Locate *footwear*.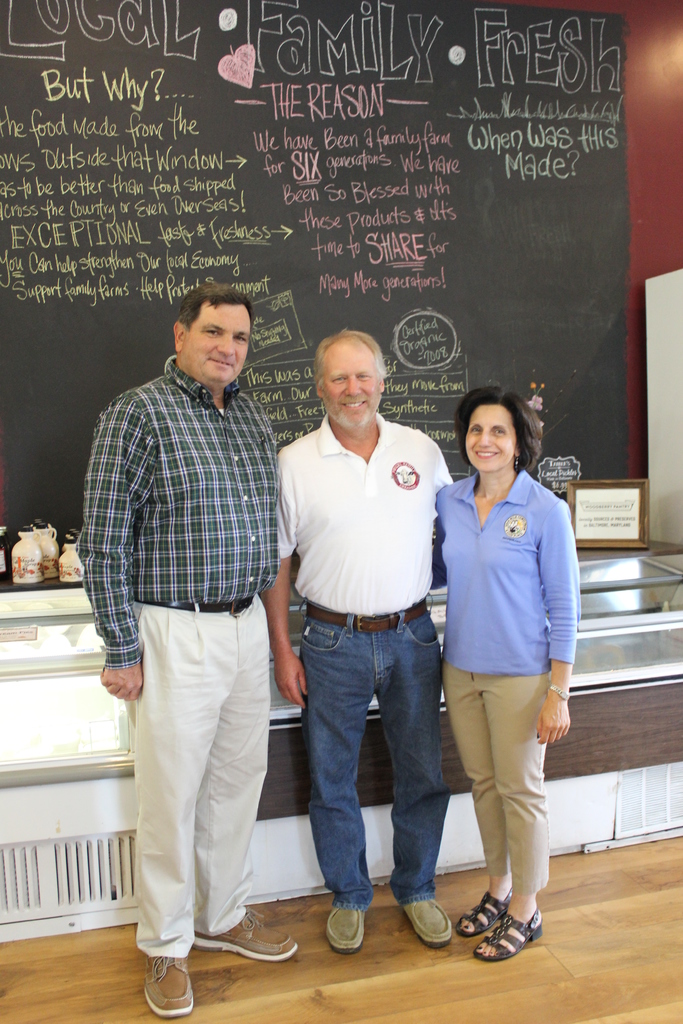
Bounding box: left=194, top=908, right=299, bottom=960.
